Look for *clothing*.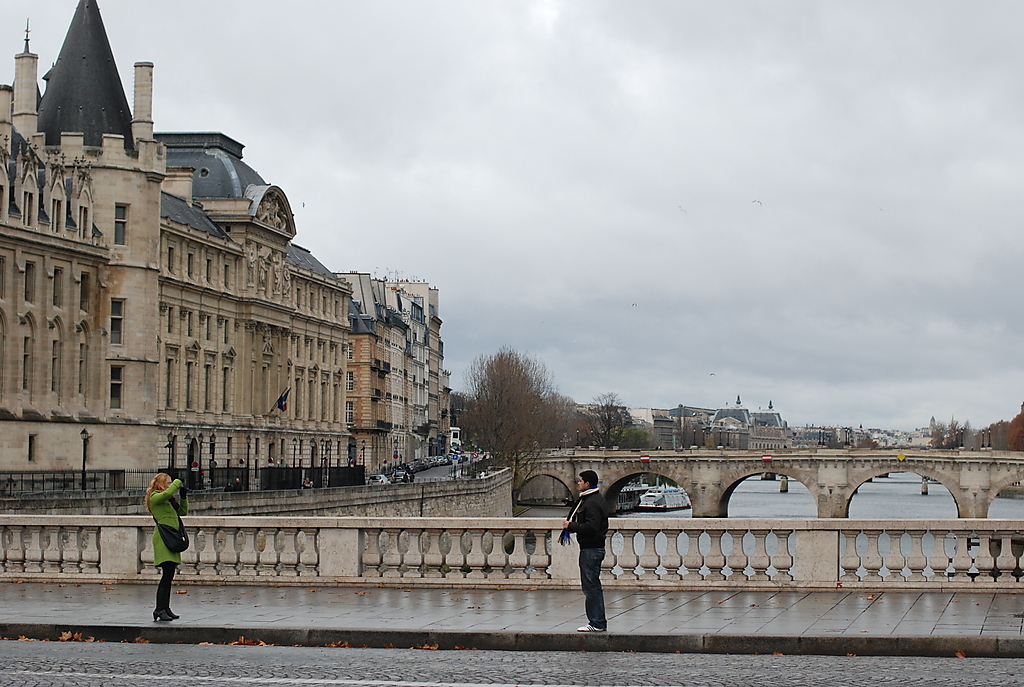
Found: l=154, t=481, r=198, b=582.
